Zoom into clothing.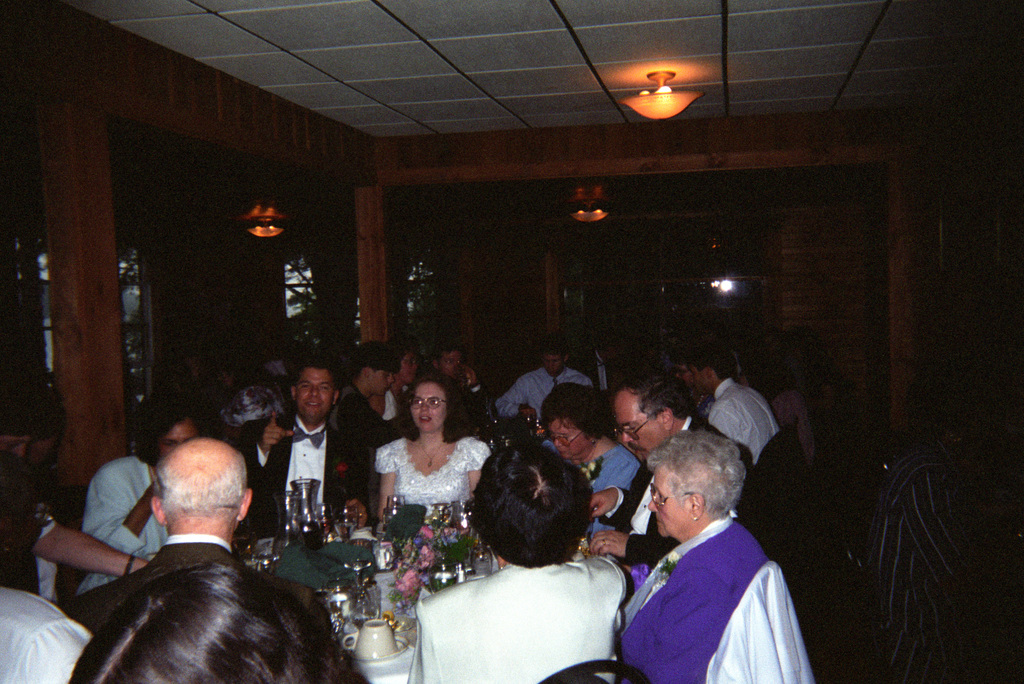
Zoom target: [329, 383, 390, 455].
